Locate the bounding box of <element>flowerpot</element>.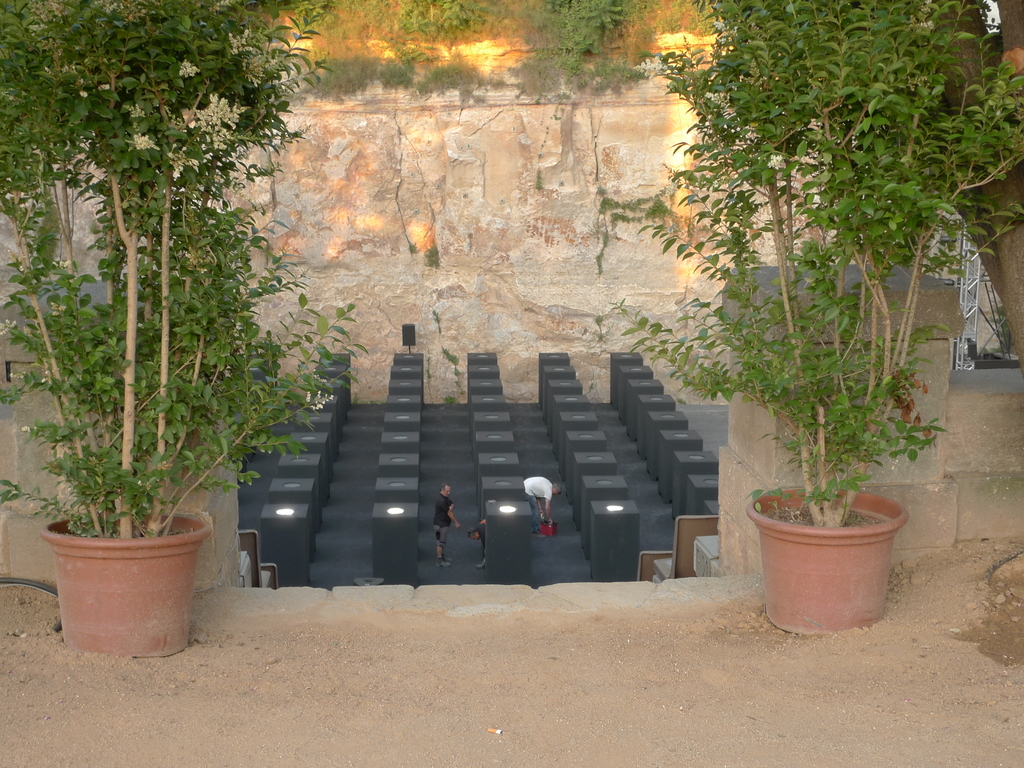
Bounding box: box(744, 482, 902, 637).
